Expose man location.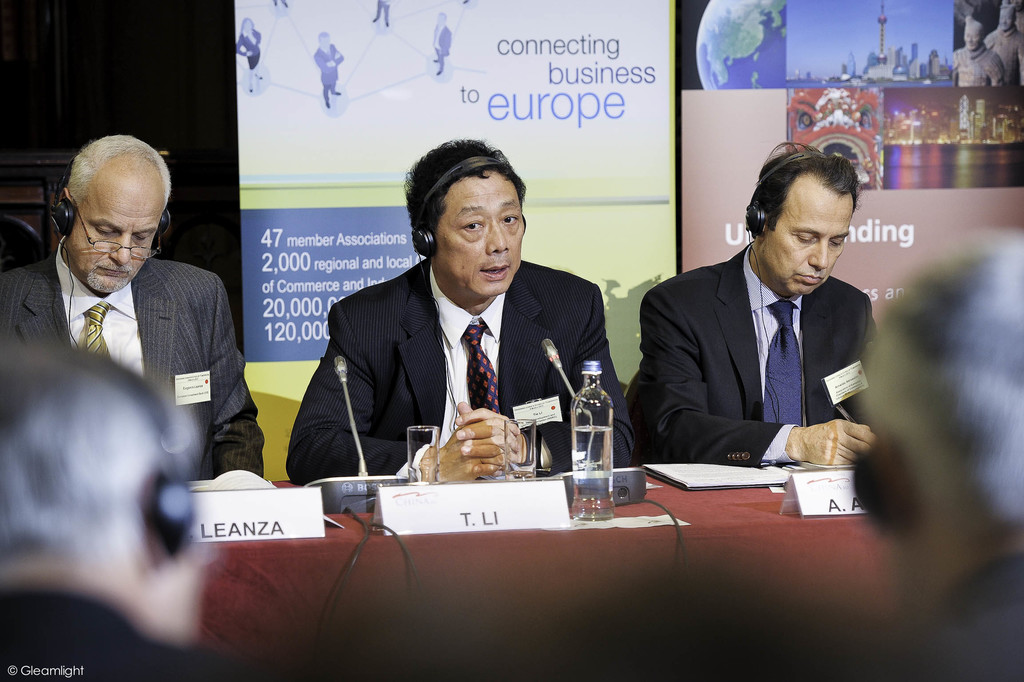
Exposed at 0/132/263/479.
